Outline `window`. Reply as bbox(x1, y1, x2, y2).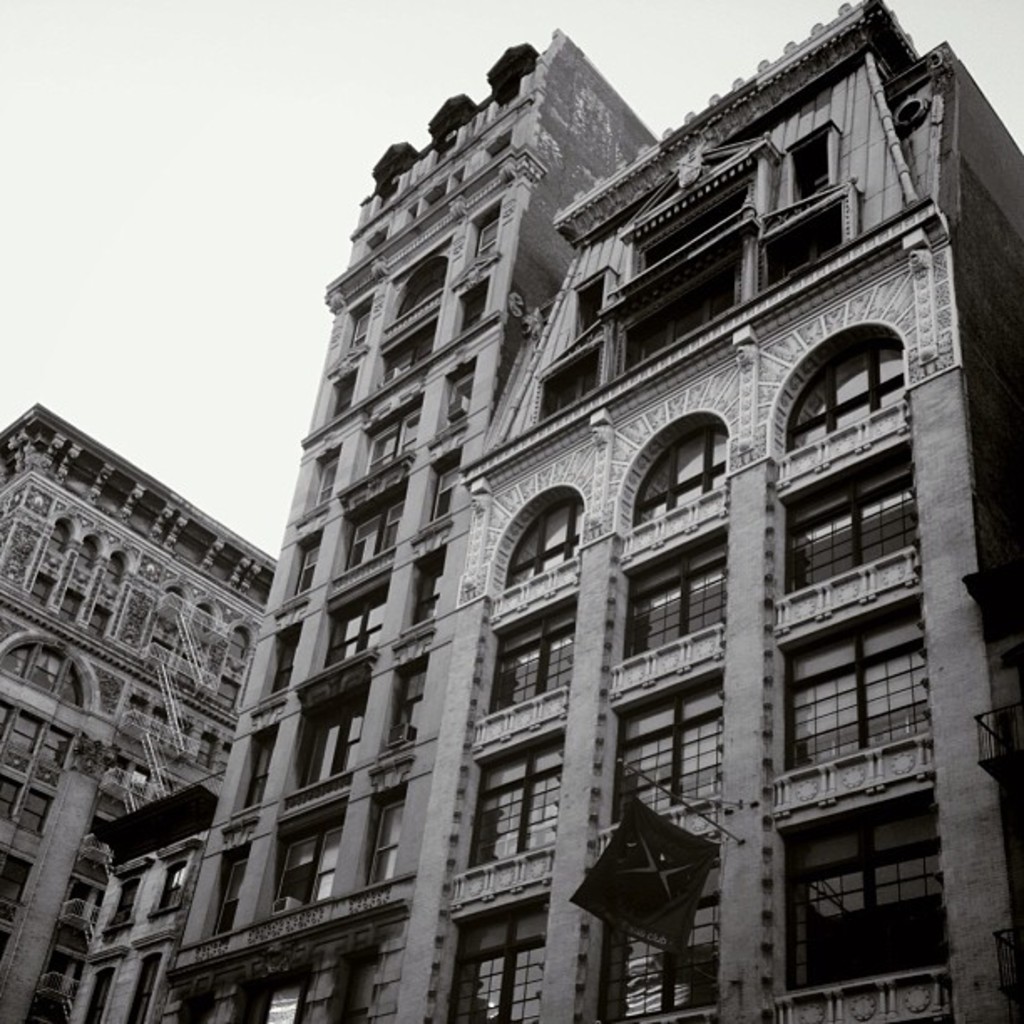
bbox(500, 484, 582, 594).
